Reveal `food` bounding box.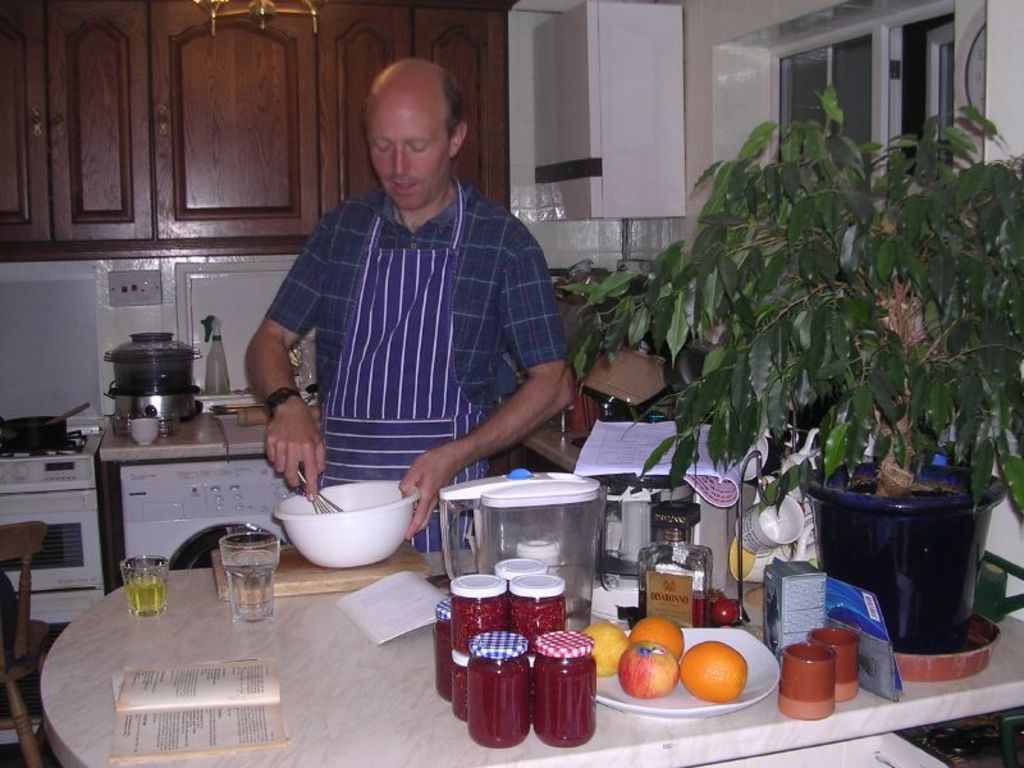
Revealed: select_region(264, 465, 444, 563).
